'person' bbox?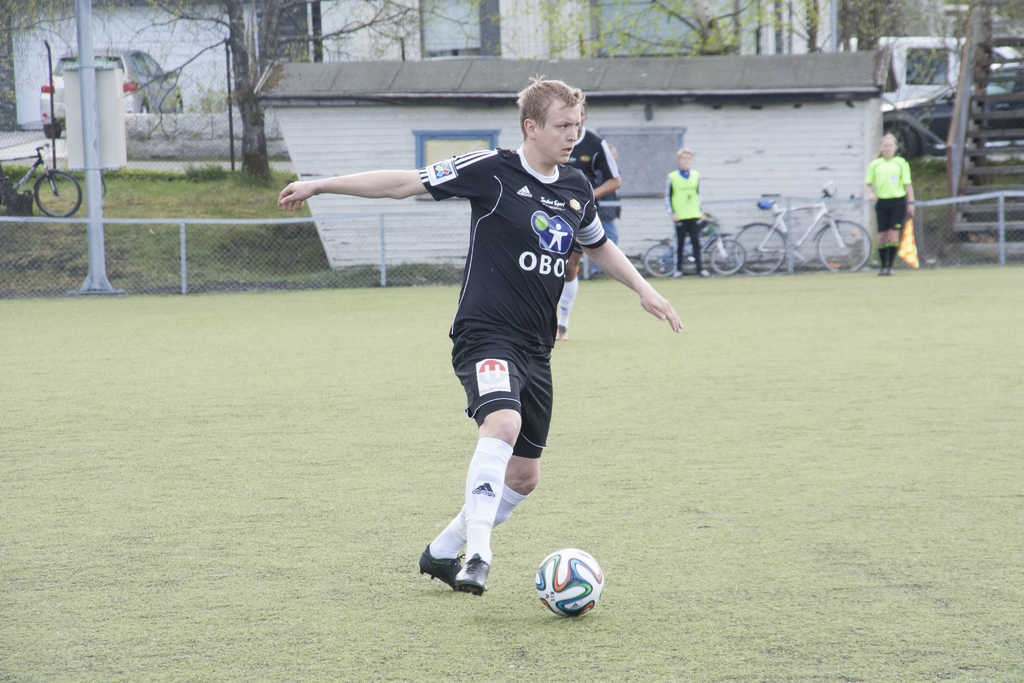
select_region(664, 147, 709, 277)
